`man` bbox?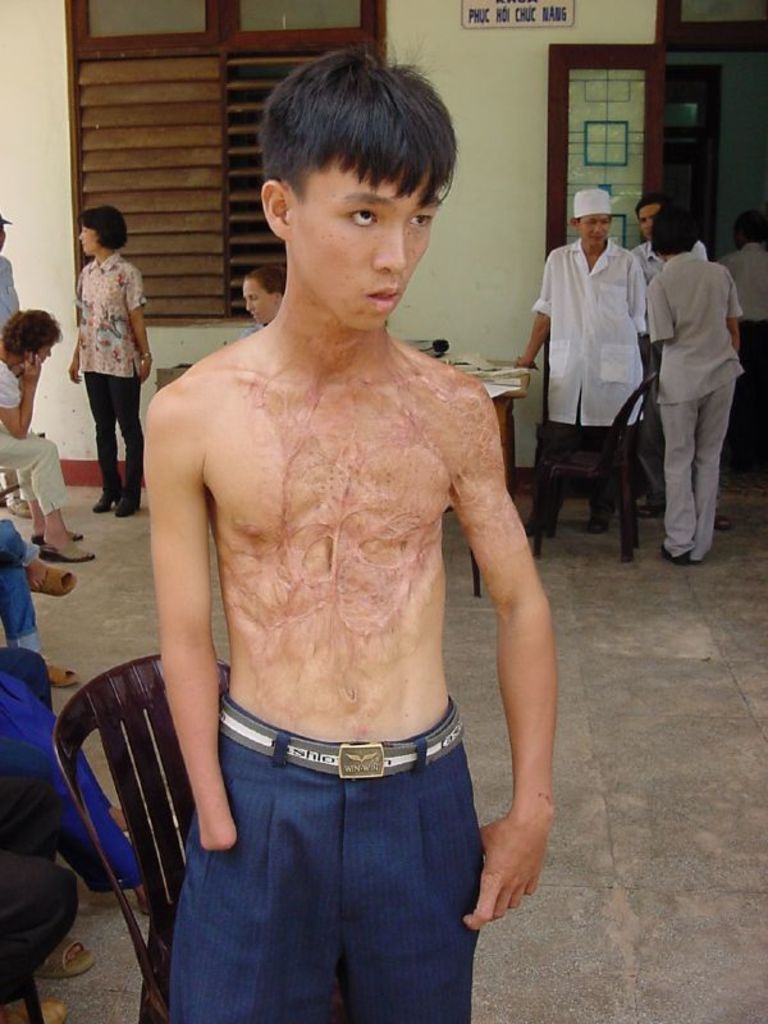
left=721, top=210, right=767, bottom=488
